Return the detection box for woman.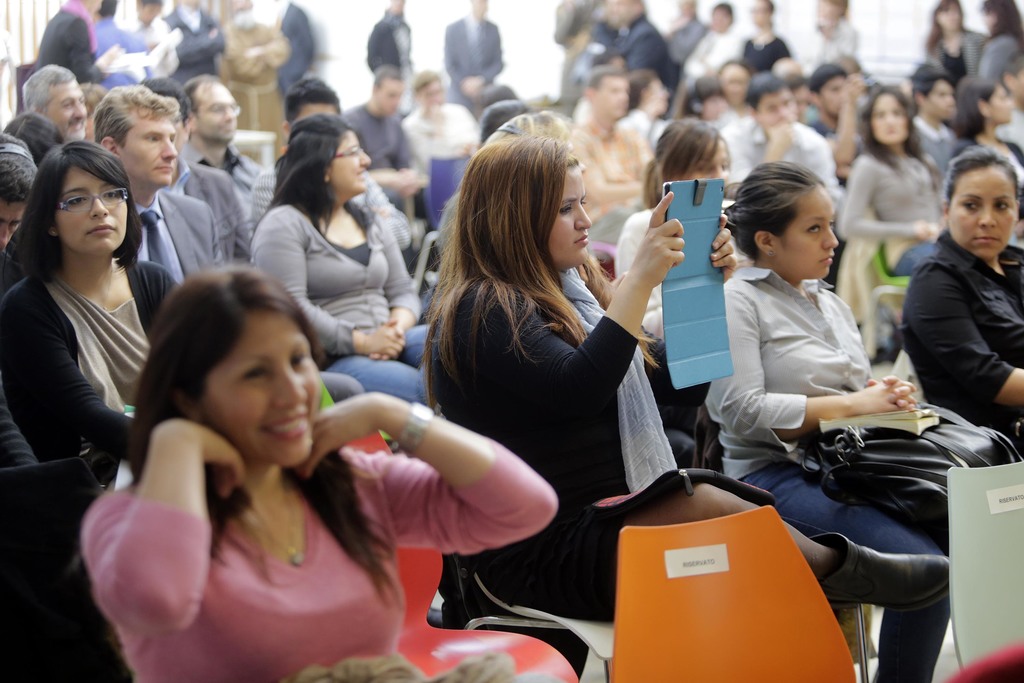
(412,126,963,630).
